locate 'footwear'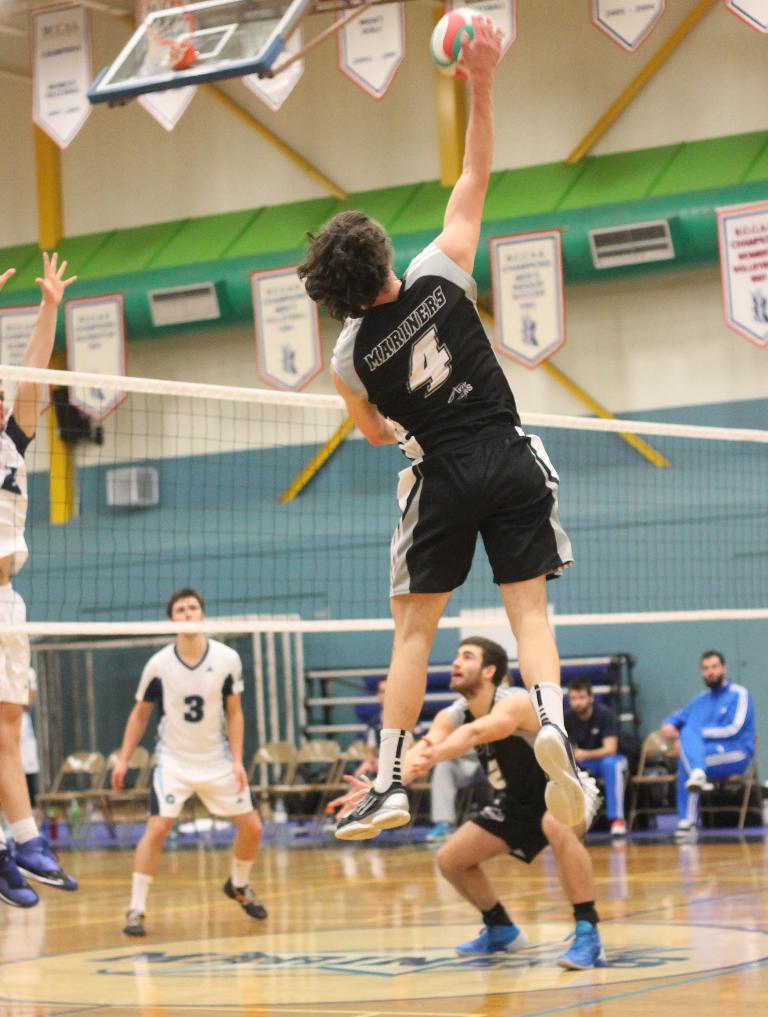
(x1=123, y1=906, x2=147, y2=938)
